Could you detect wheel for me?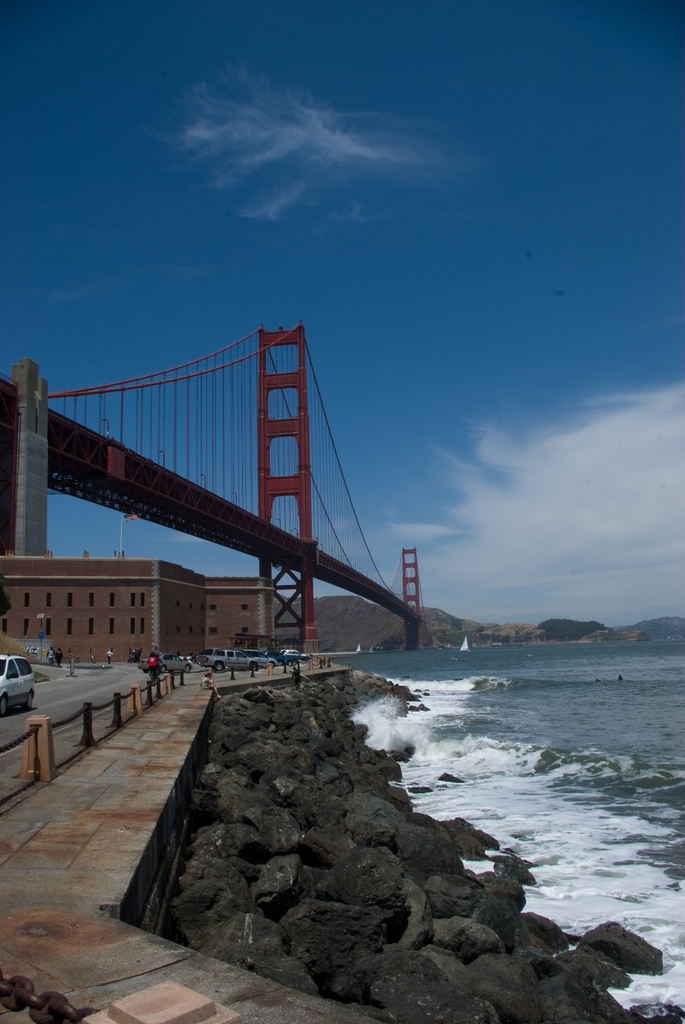
Detection result: 0 699 6 713.
